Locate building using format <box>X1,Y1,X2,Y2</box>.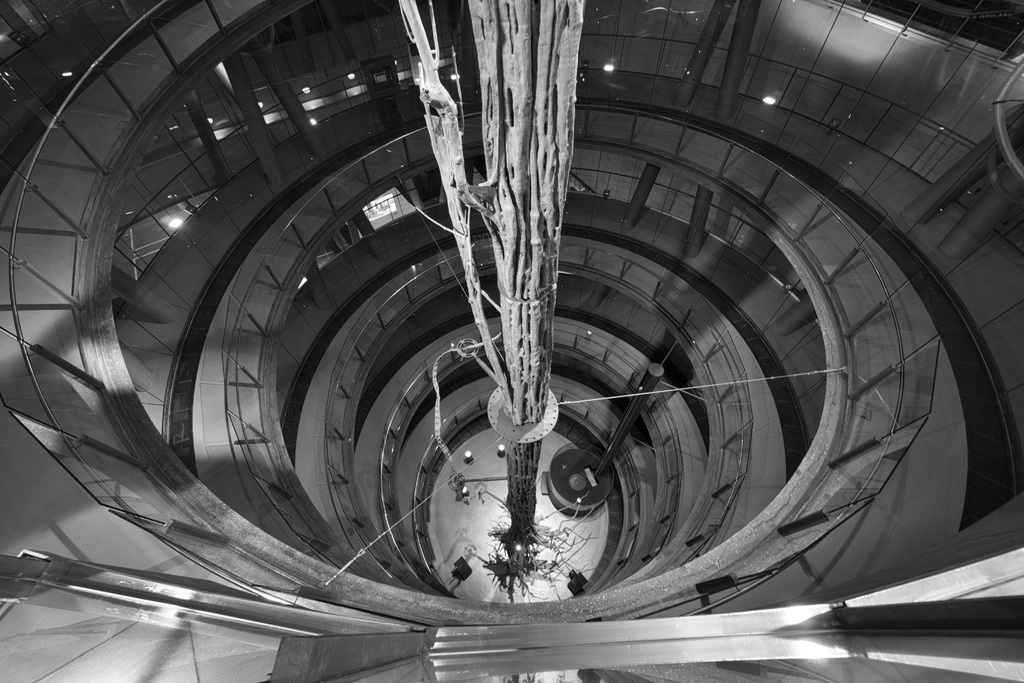
<box>0,0,1023,682</box>.
